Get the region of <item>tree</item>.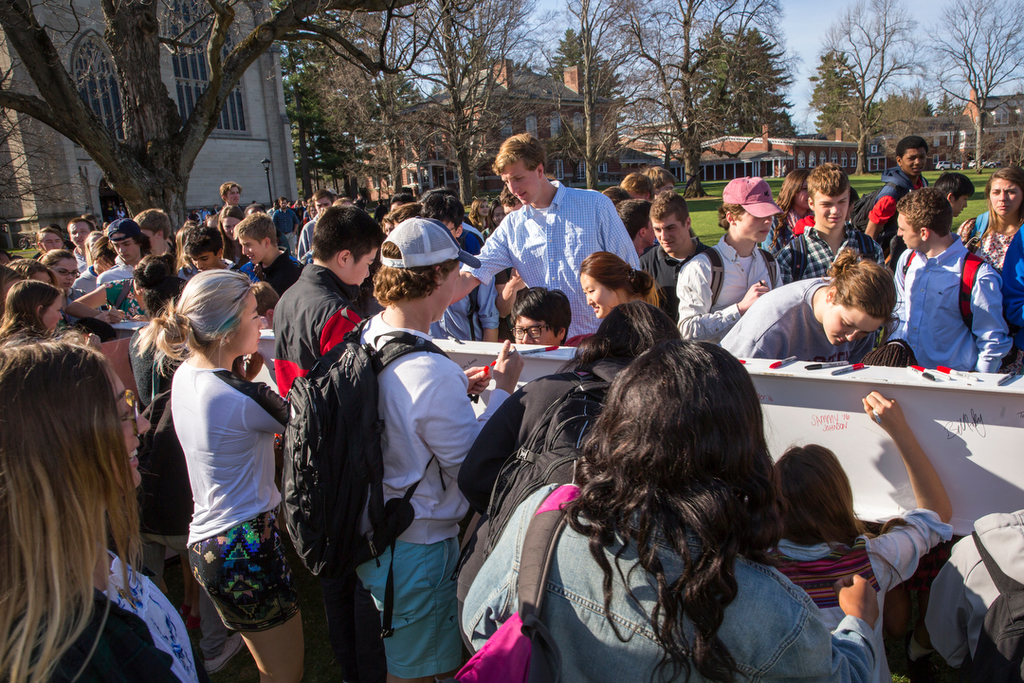
(x1=907, y1=16, x2=1016, y2=157).
